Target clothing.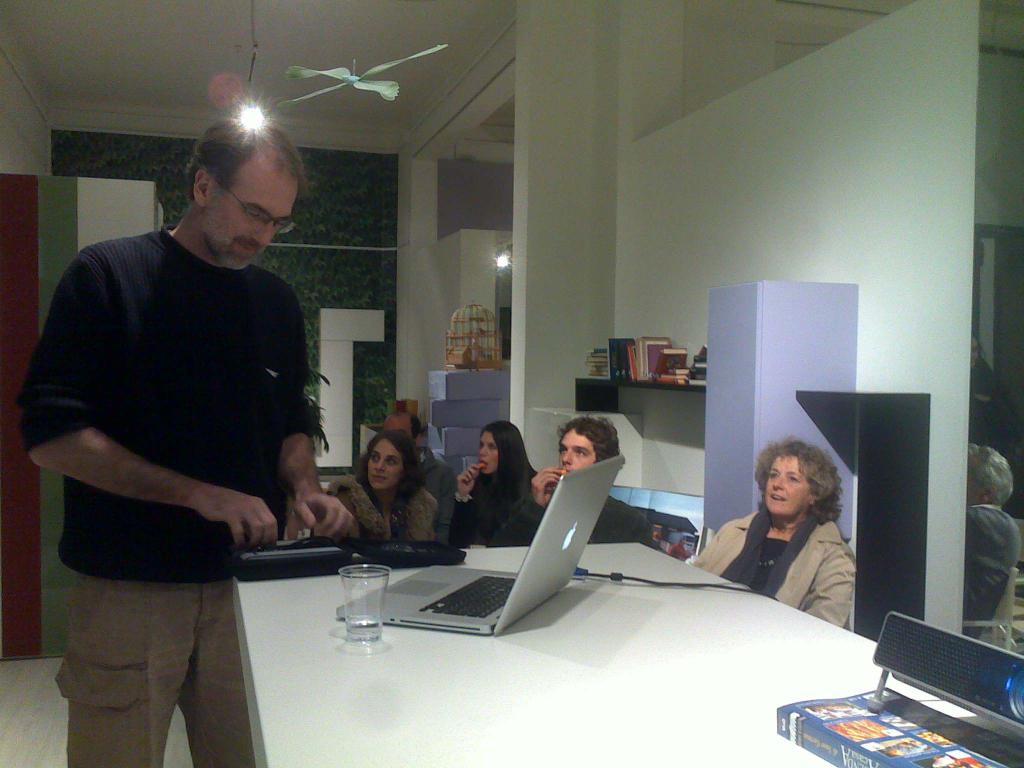
Target region: 413 441 454 540.
